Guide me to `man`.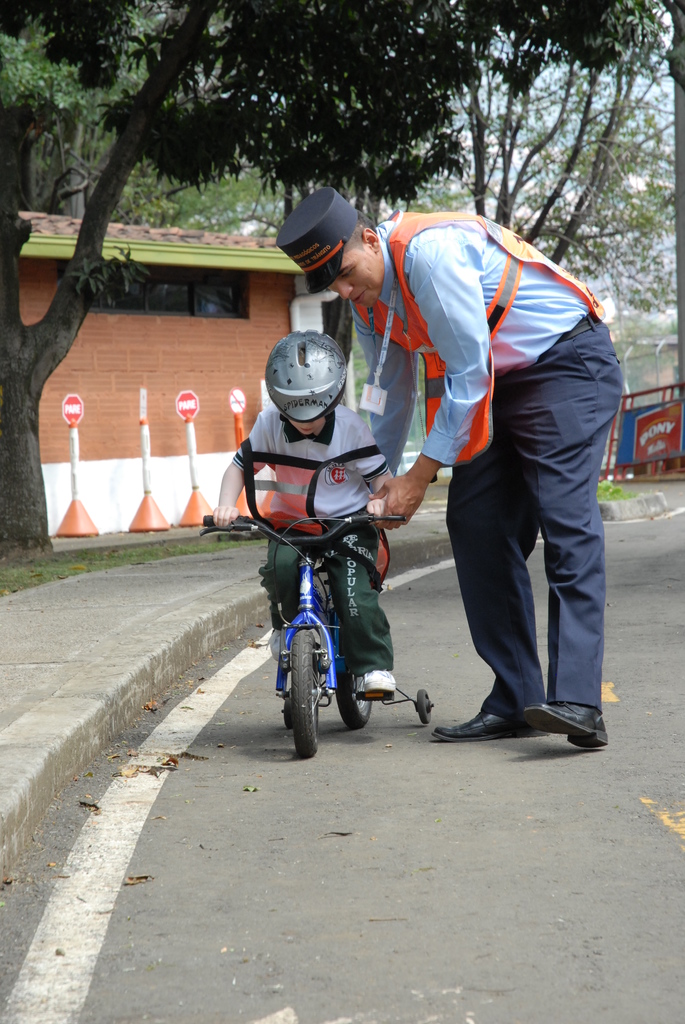
Guidance: [x1=352, y1=173, x2=637, y2=755].
